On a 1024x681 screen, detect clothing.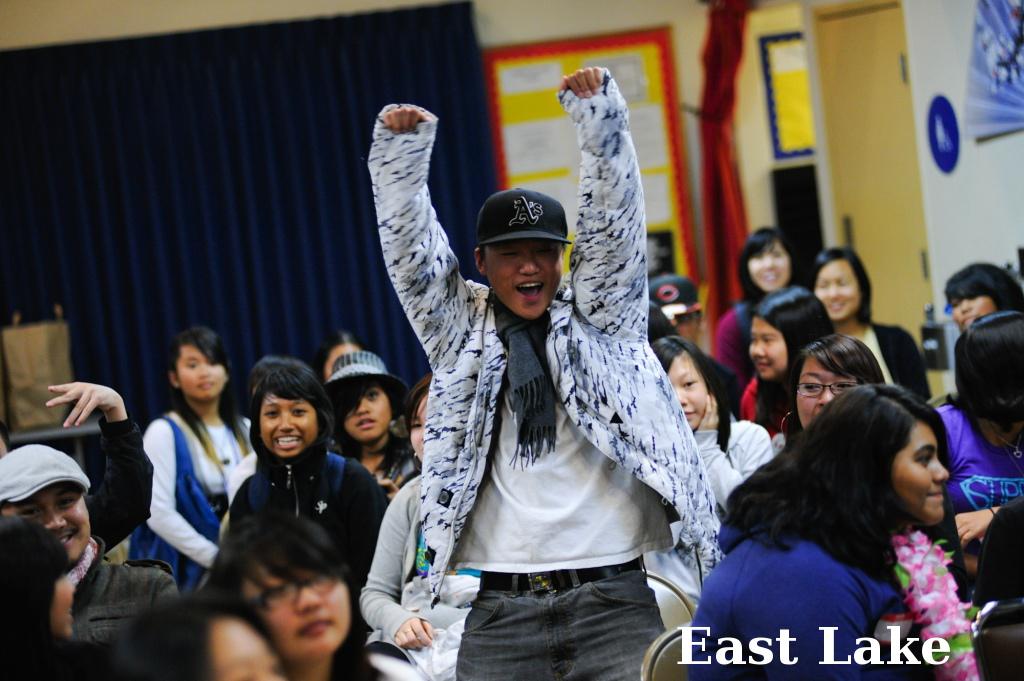
54,632,114,673.
